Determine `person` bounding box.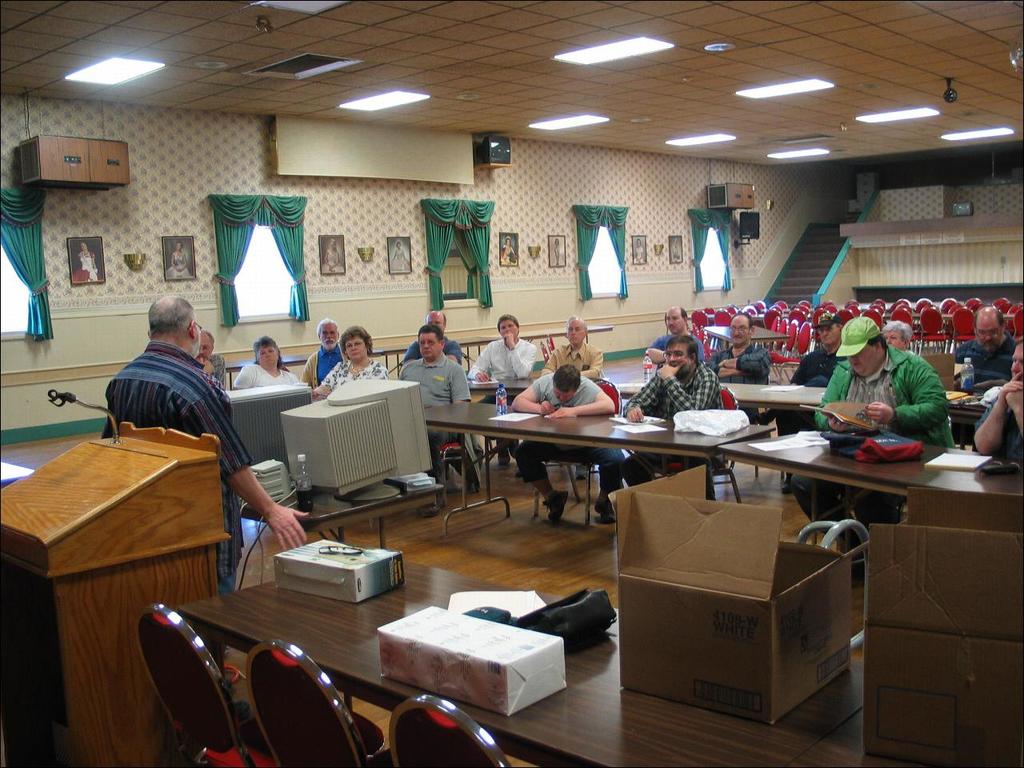
Determined: {"x1": 786, "y1": 308, "x2": 845, "y2": 388}.
